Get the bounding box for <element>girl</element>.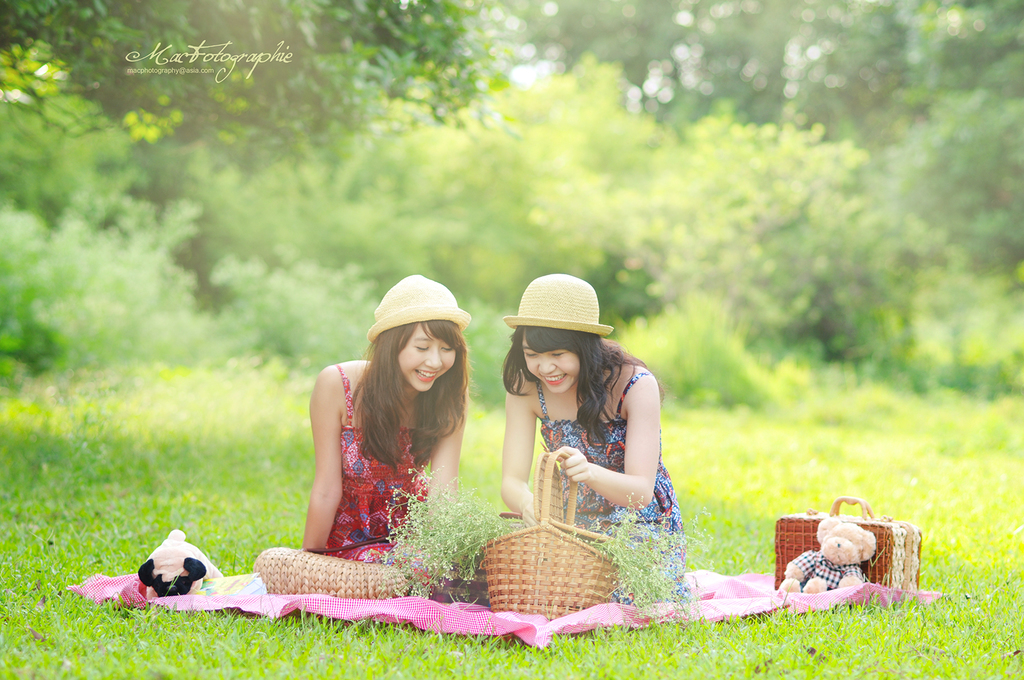
x1=486, y1=268, x2=685, y2=609.
